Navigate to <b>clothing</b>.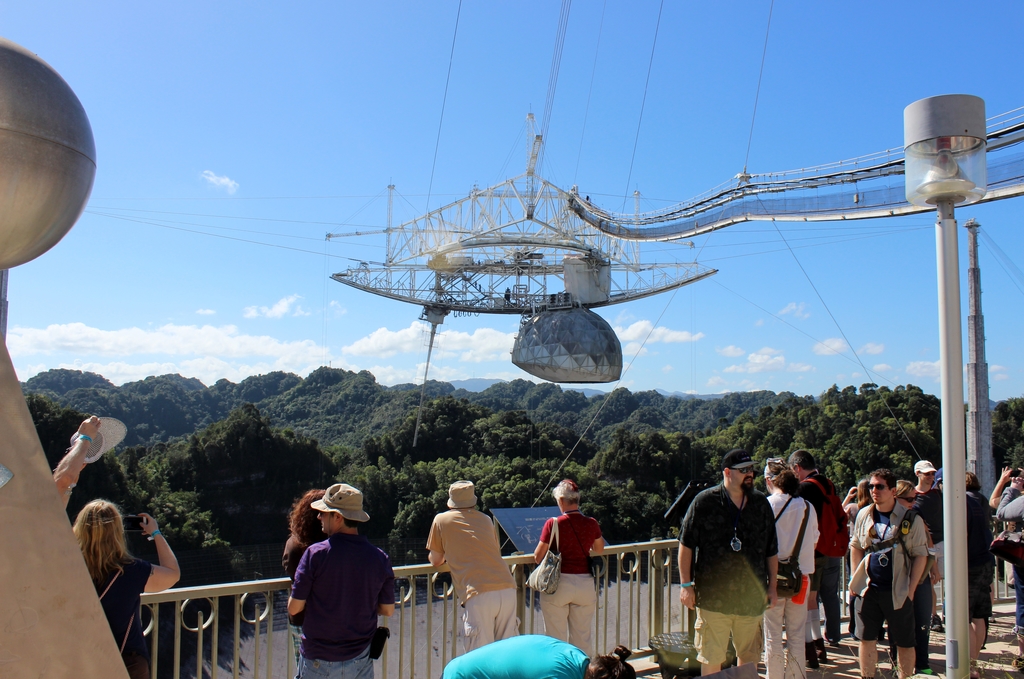
Navigation target: box=[447, 635, 591, 678].
